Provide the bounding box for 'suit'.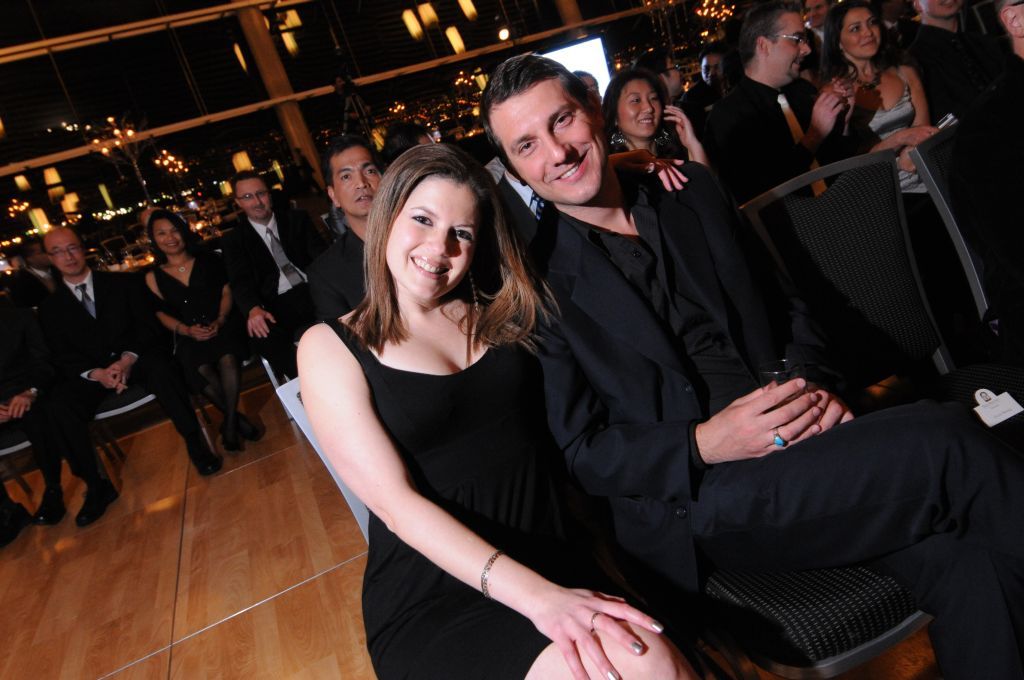
0:301:59:520.
